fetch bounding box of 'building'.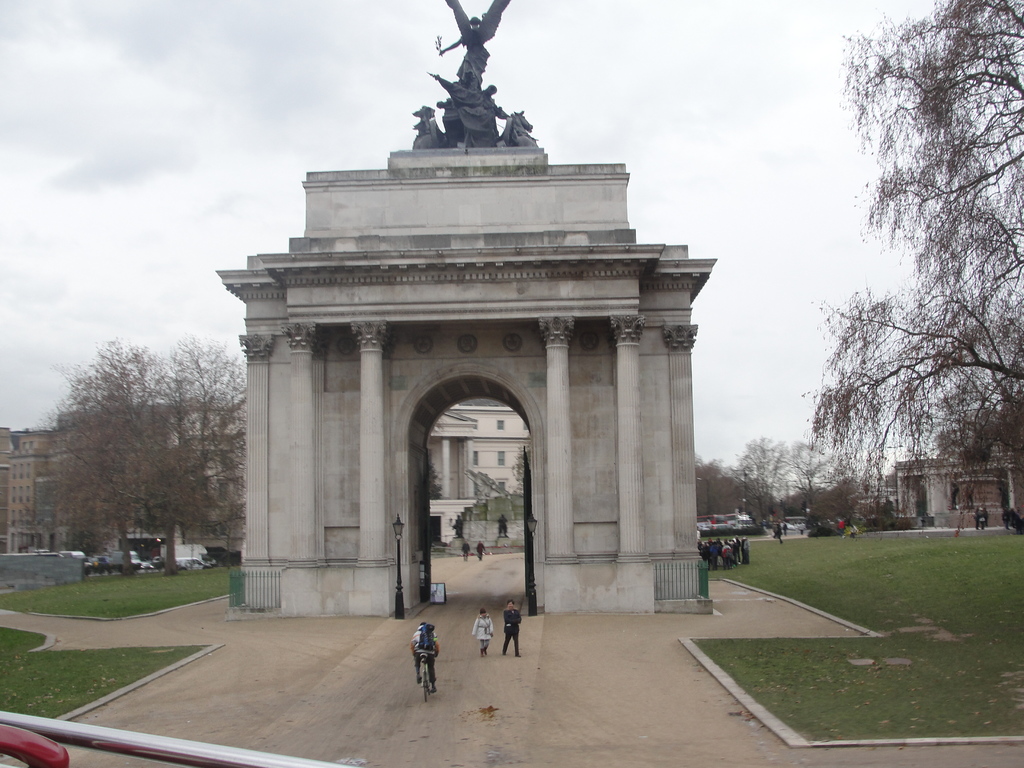
Bbox: bbox=[893, 457, 1020, 529].
